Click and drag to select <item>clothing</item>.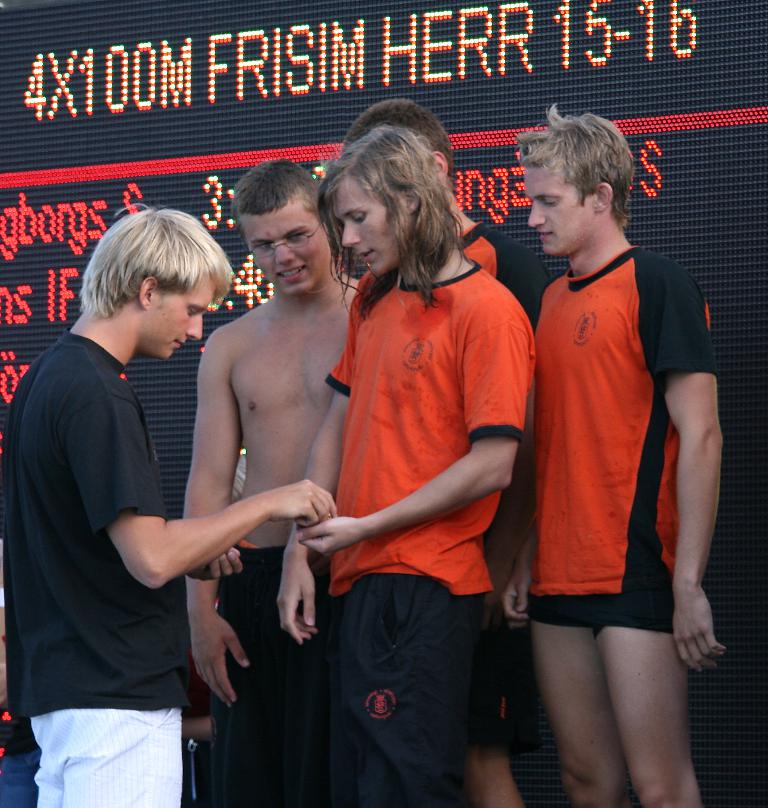
Selection: left=197, top=540, right=335, bottom=804.
